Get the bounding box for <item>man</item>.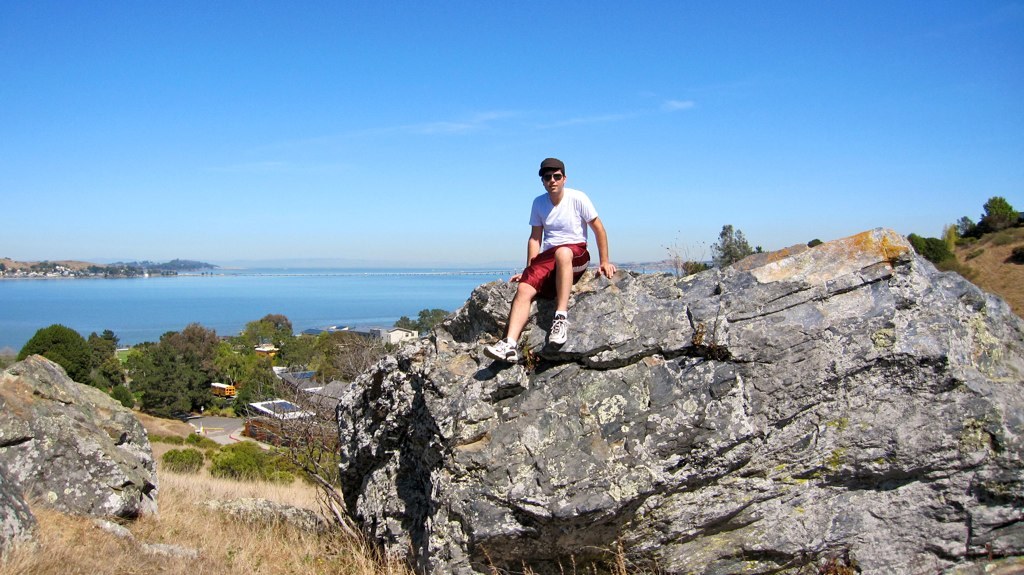
region(483, 155, 616, 366).
